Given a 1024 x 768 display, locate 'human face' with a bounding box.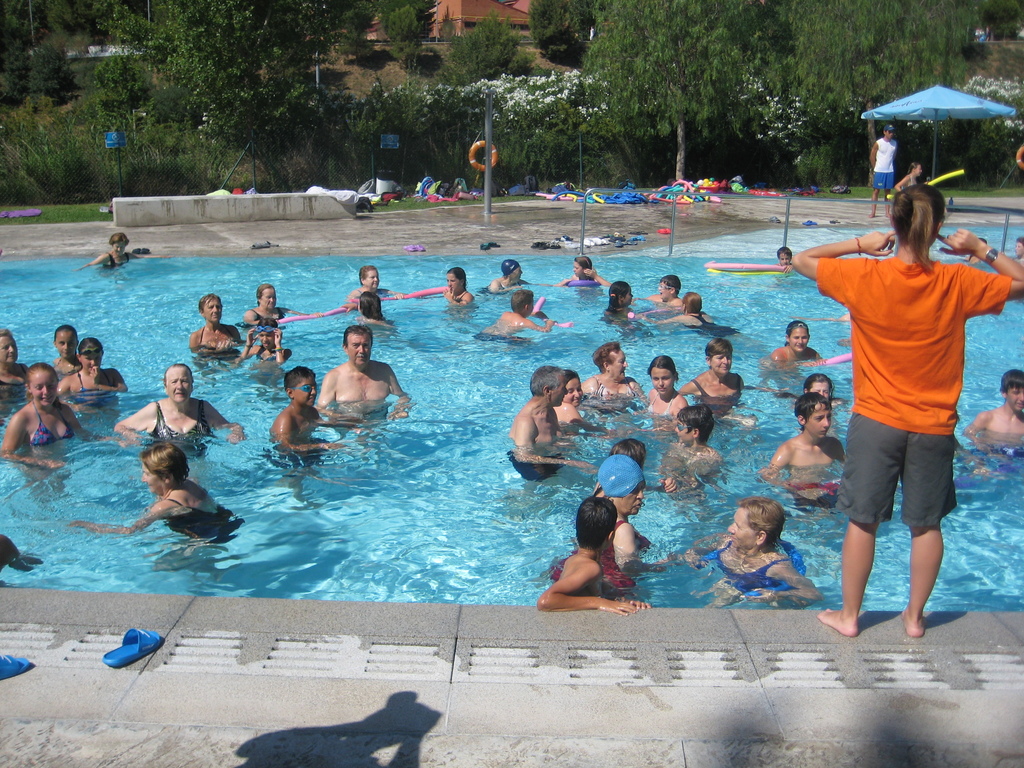
Located: [29,372,60,408].
